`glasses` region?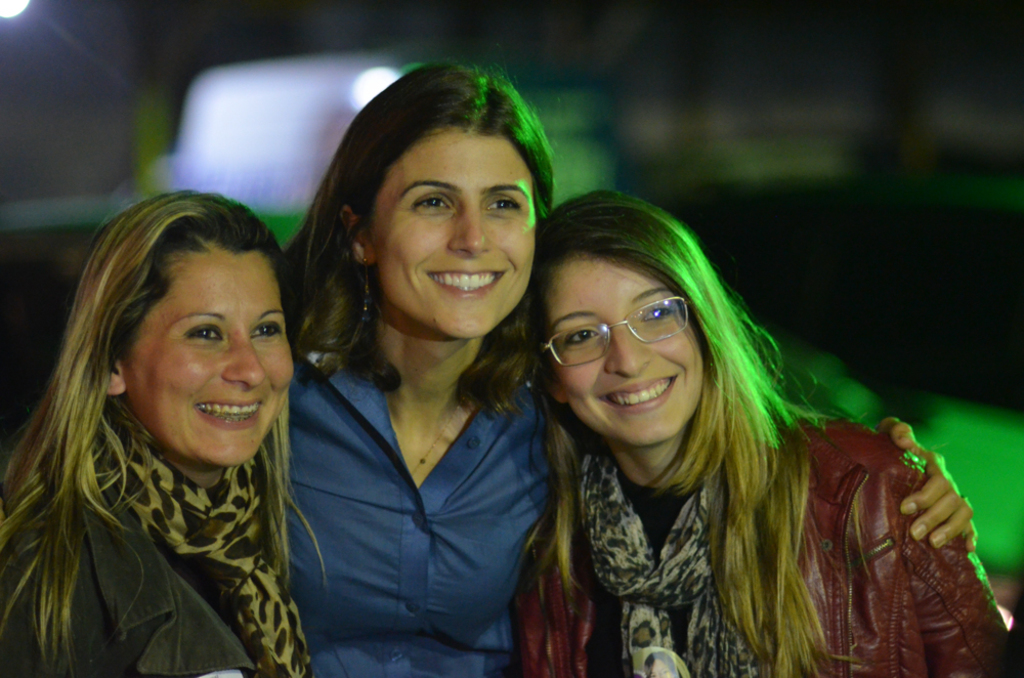
544 298 717 370
